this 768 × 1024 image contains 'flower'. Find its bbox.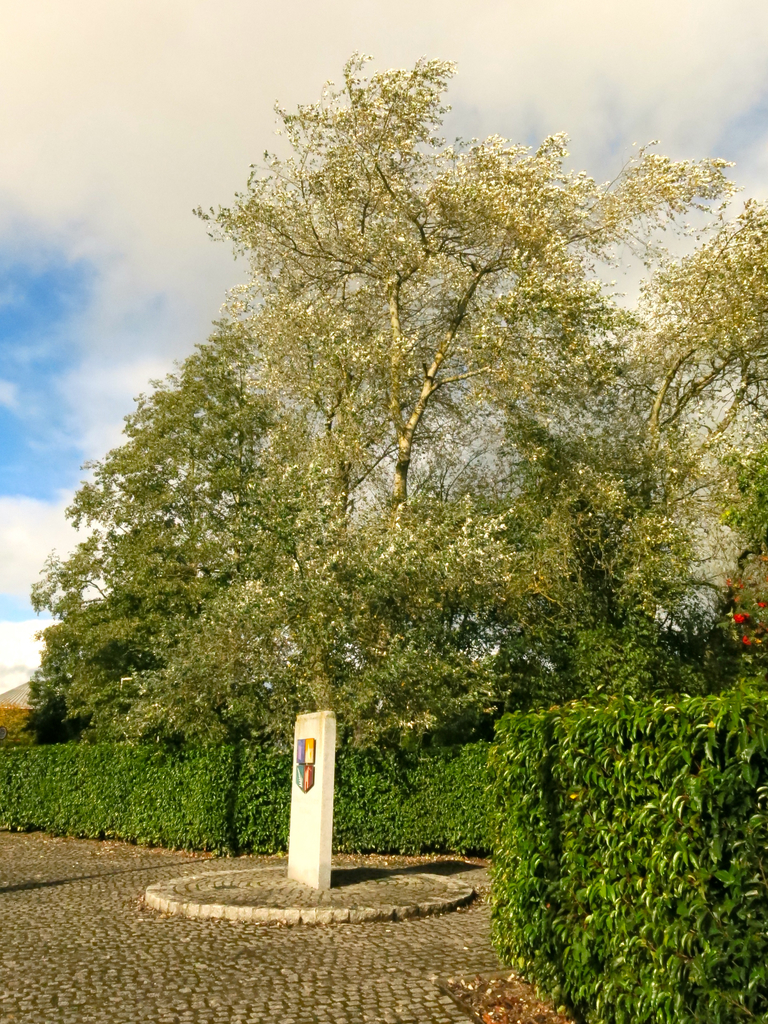
<region>744, 637, 758, 650</region>.
